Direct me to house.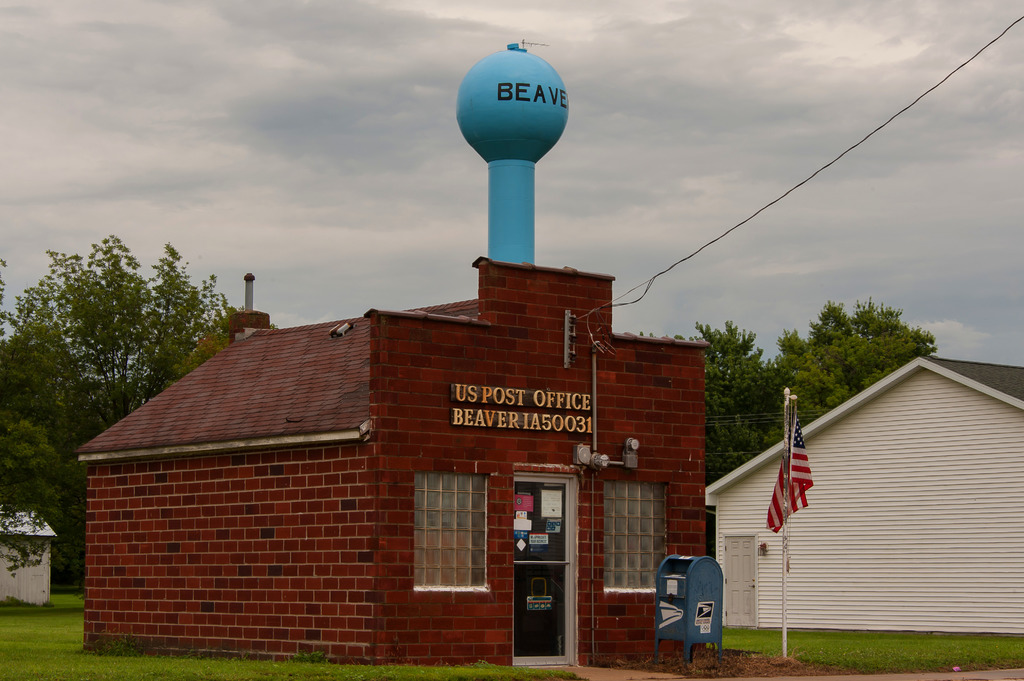
Direction: detection(0, 506, 59, 602).
